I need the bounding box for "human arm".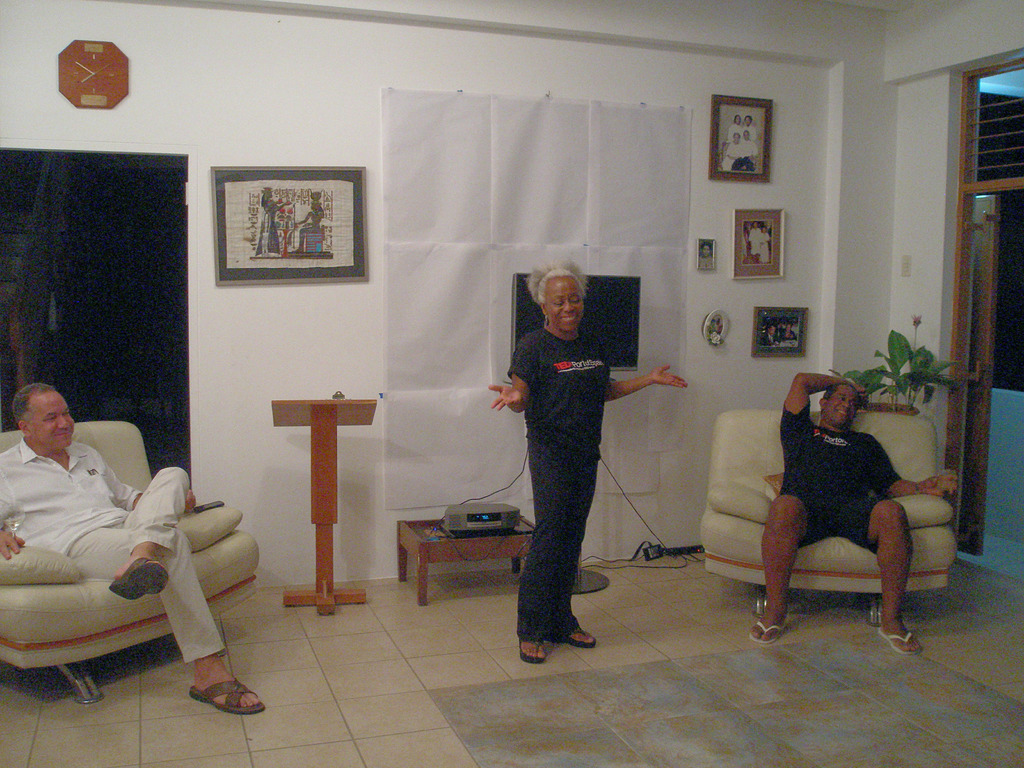
Here it is: select_region(488, 332, 541, 417).
